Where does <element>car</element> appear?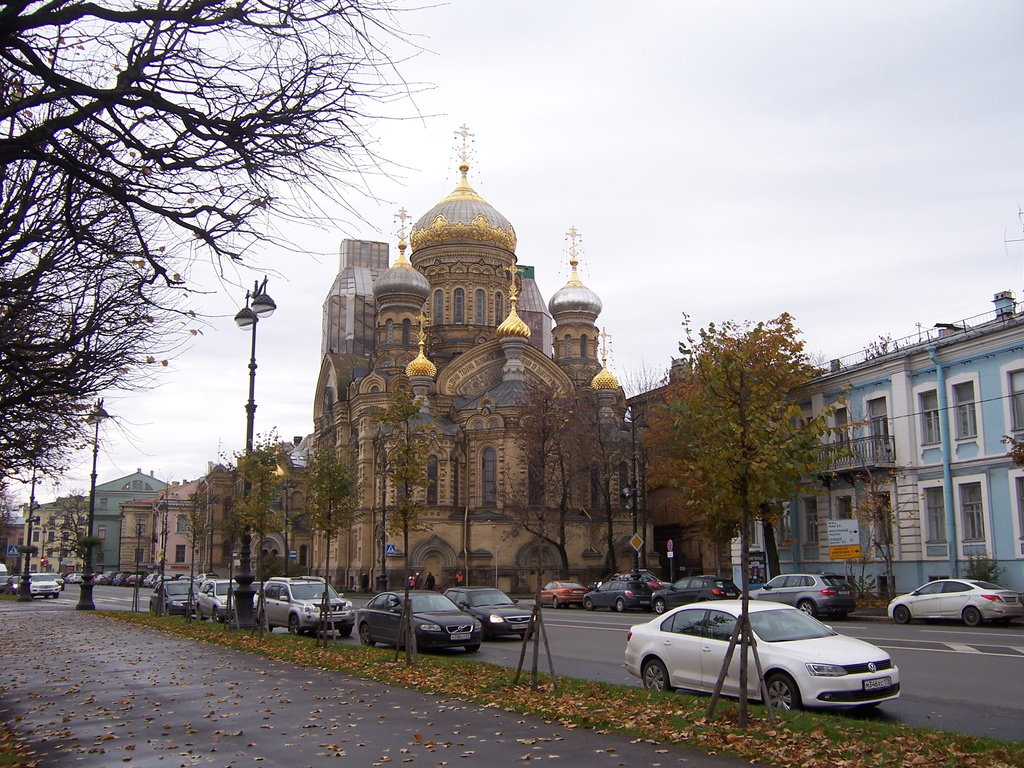
Appears at x1=67, y1=568, x2=79, y2=582.
